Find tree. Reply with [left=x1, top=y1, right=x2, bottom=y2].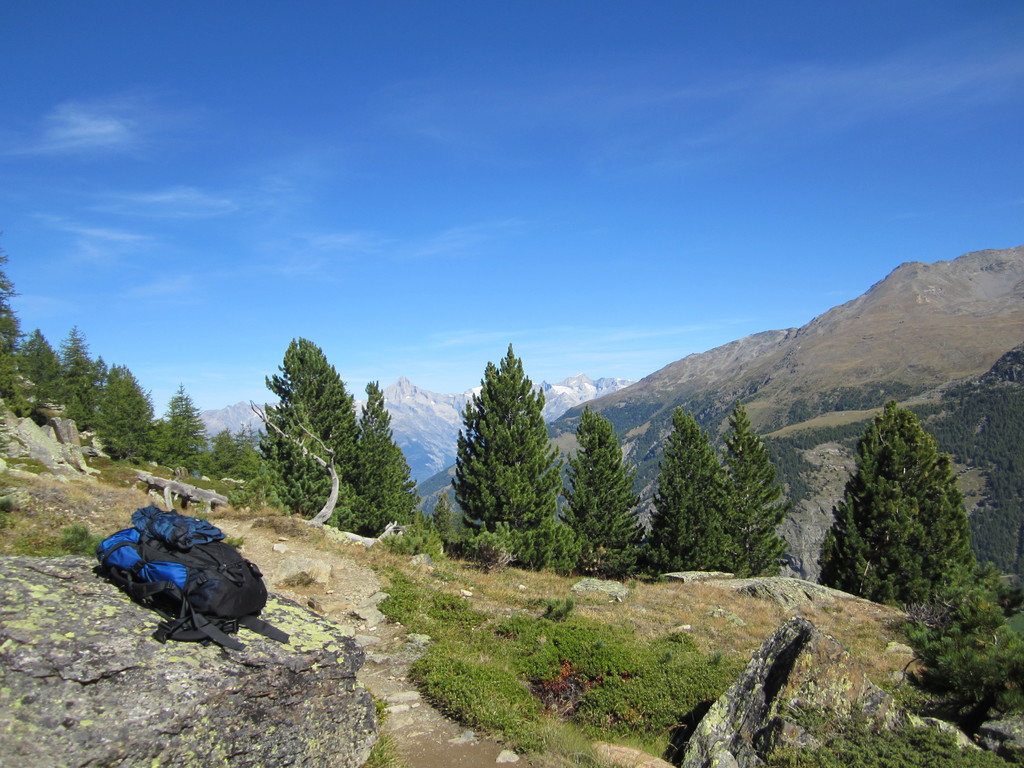
[left=719, top=420, right=786, bottom=573].
